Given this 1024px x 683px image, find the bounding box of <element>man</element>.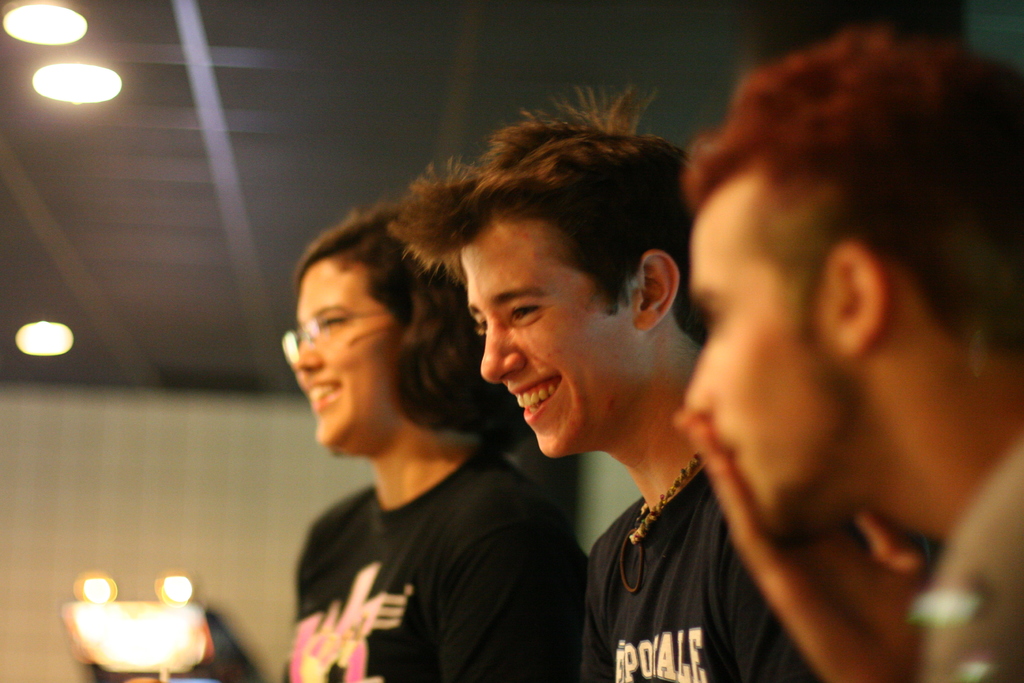
669/31/1023/682.
